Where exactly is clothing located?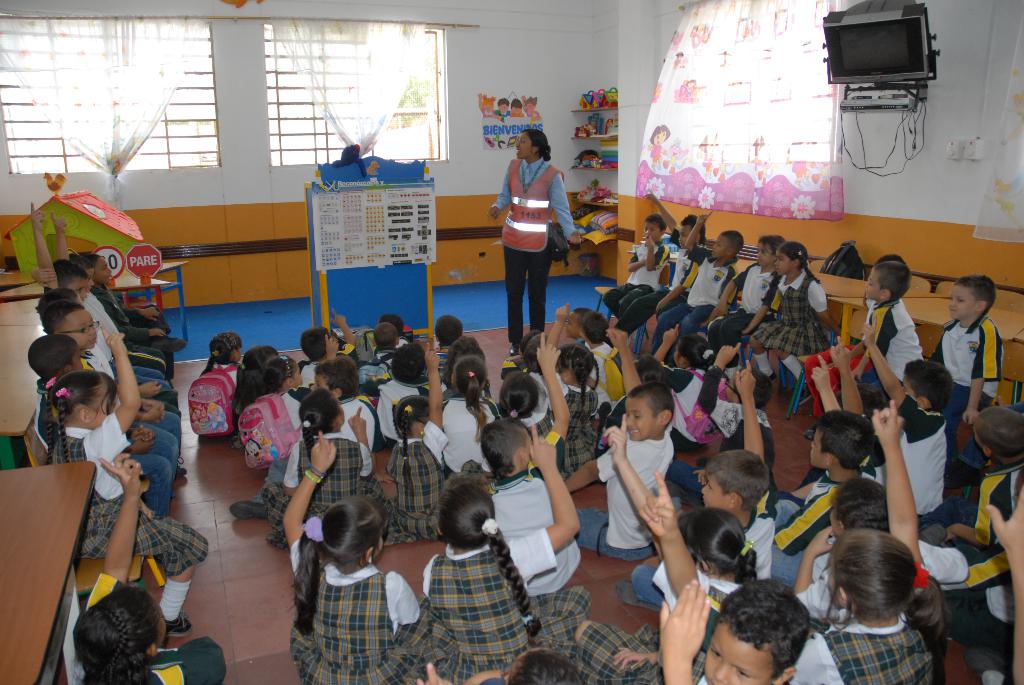
Its bounding box is bbox=[134, 631, 227, 684].
